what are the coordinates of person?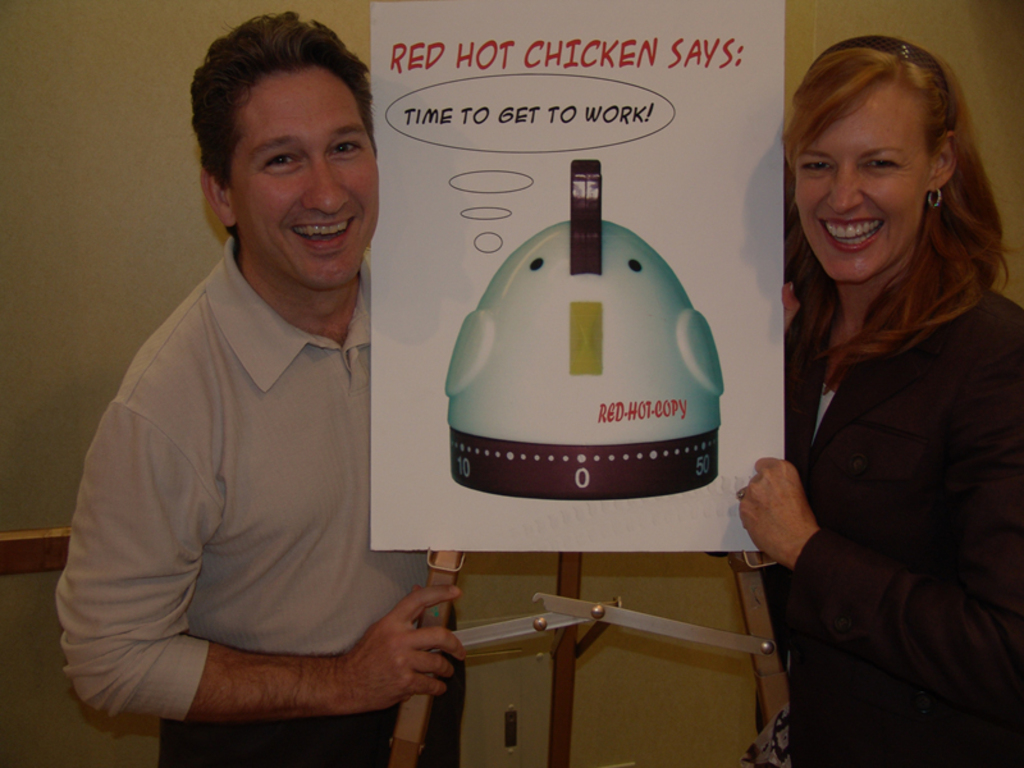
[left=737, top=38, right=1023, bottom=767].
